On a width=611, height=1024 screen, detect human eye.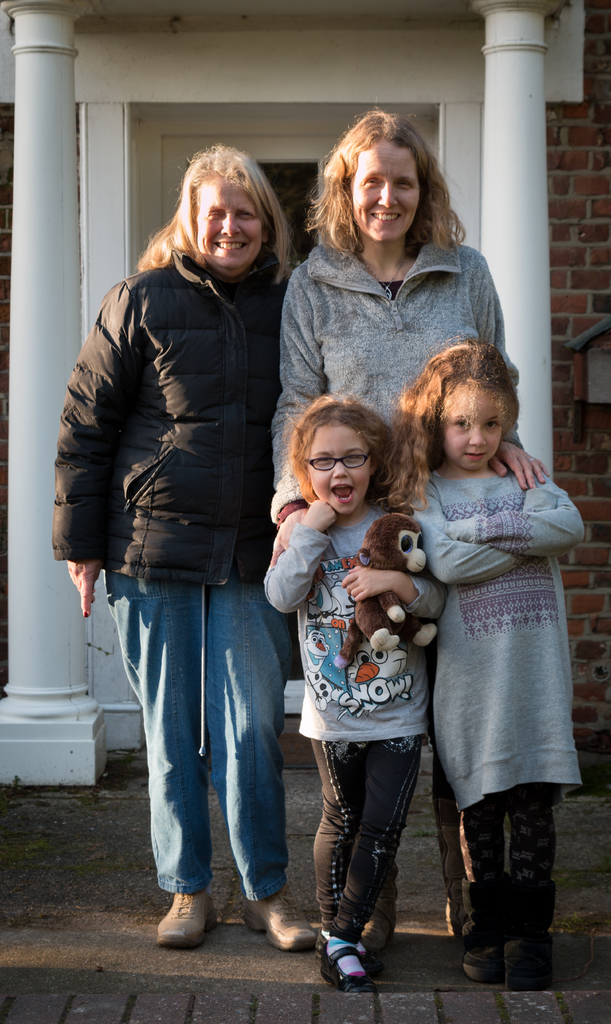
453,417,470,433.
